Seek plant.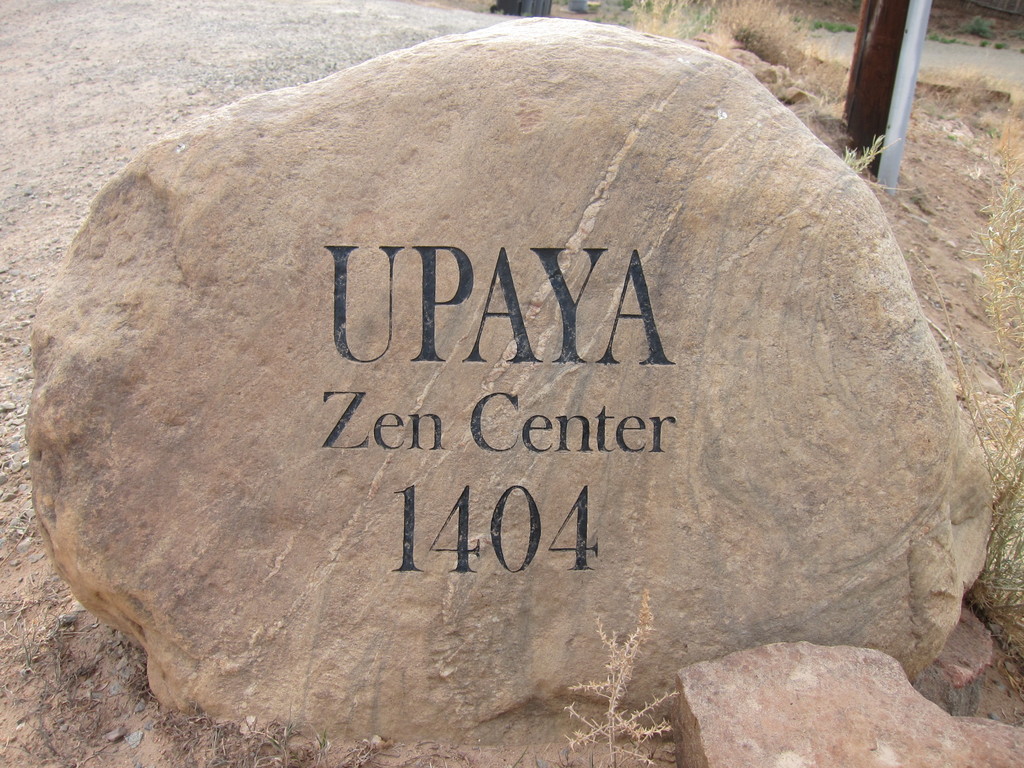
select_region(562, 583, 684, 767).
